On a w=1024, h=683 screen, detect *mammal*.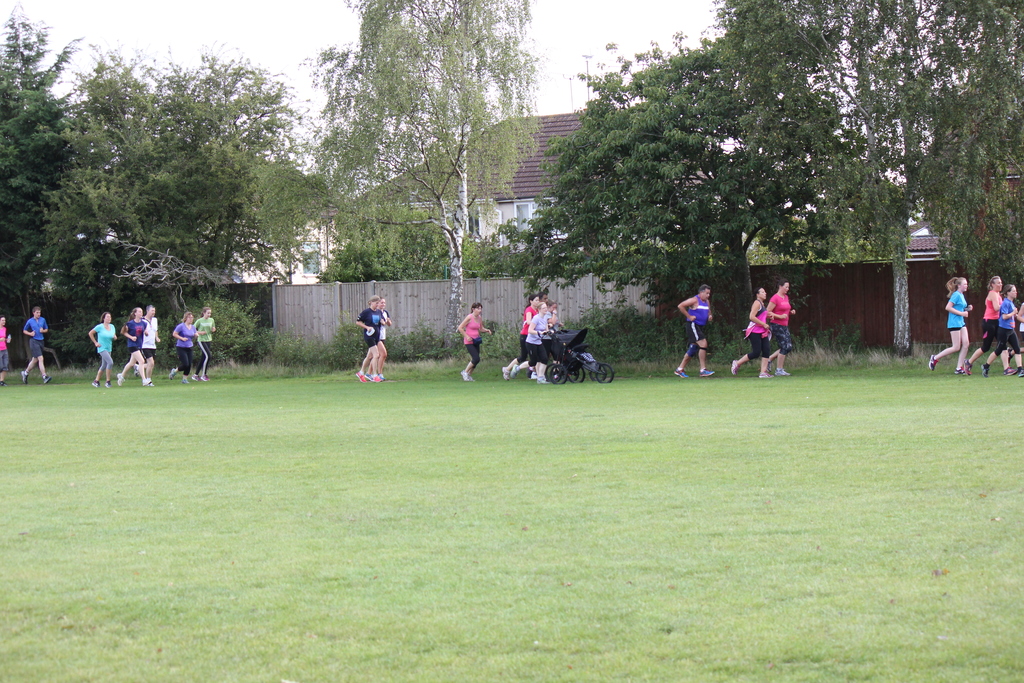
bbox=[526, 292, 552, 375].
